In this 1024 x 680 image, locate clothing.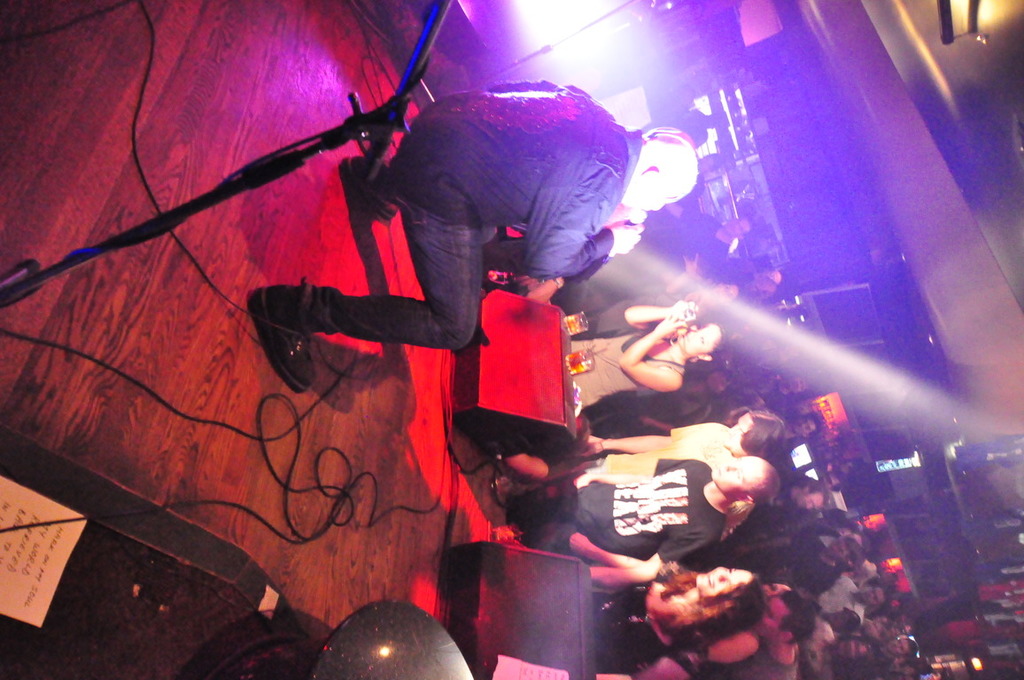
Bounding box: 742, 545, 854, 593.
